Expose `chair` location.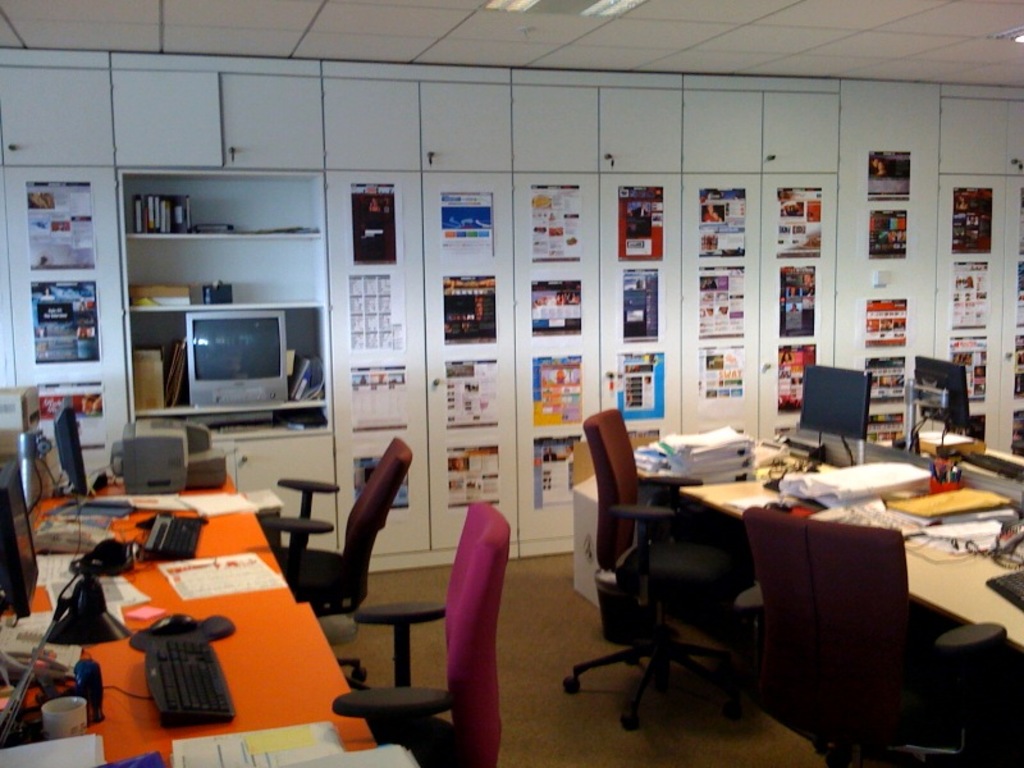
Exposed at (x1=739, y1=512, x2=1016, y2=767).
